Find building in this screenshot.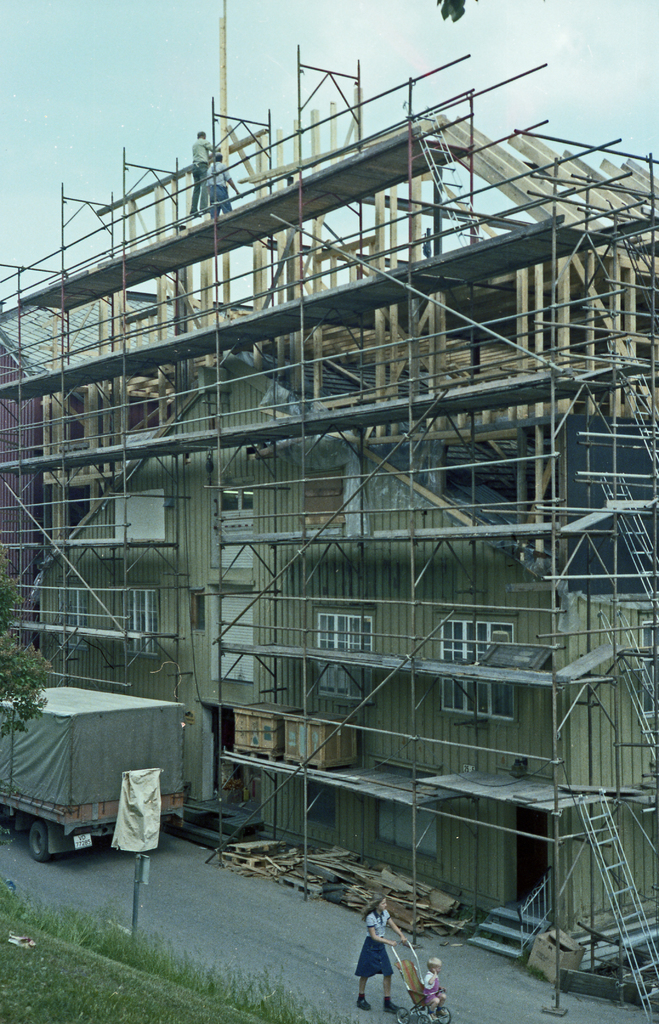
The bounding box for building is l=0, t=134, r=658, b=1005.
